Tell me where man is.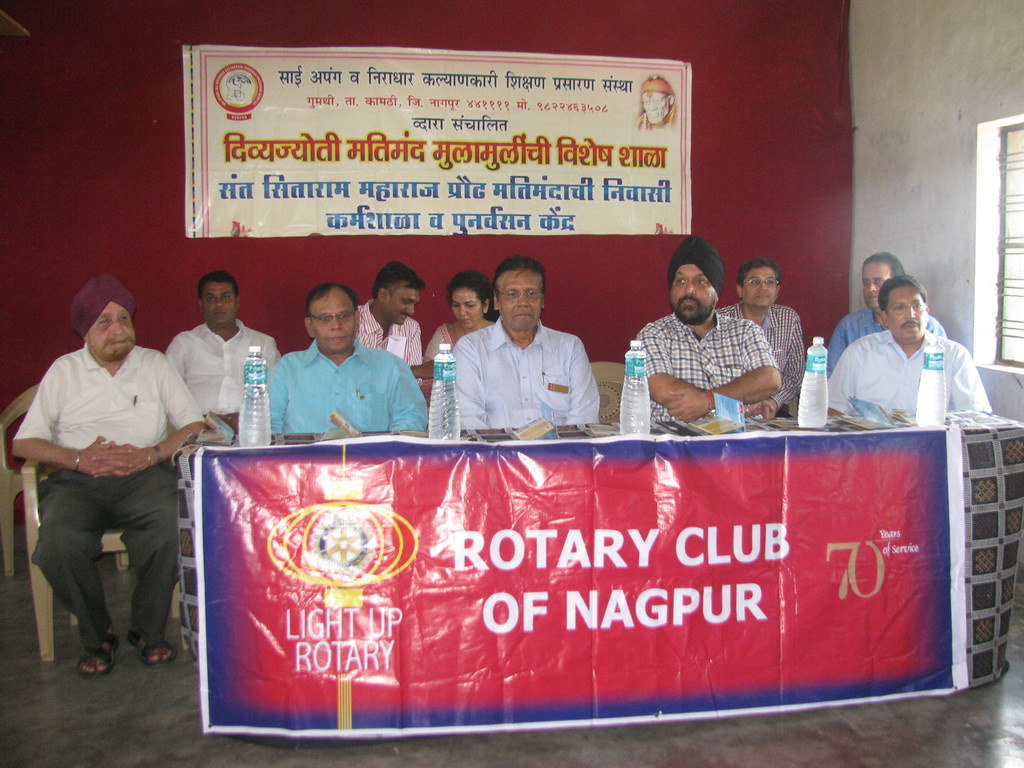
man is at (x1=159, y1=267, x2=292, y2=495).
